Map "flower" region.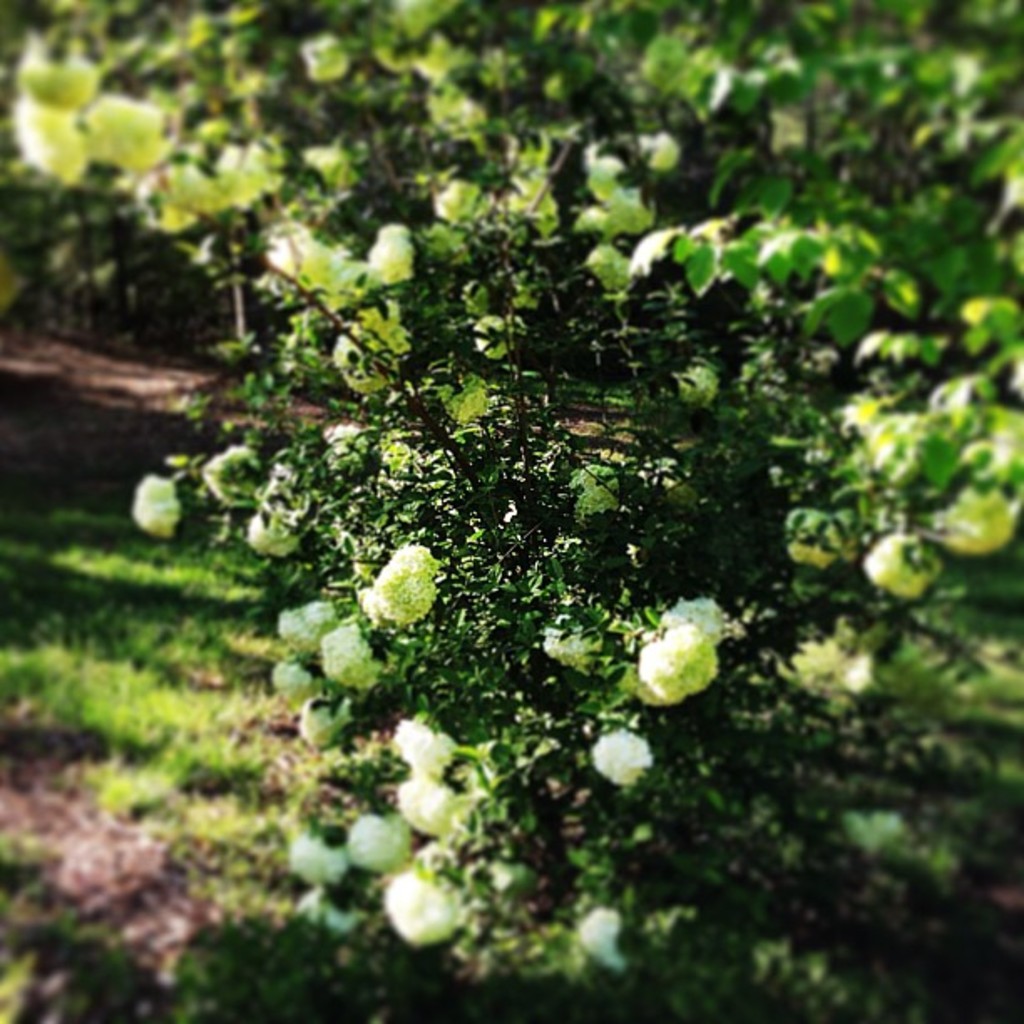
Mapped to [x1=301, y1=38, x2=348, y2=90].
